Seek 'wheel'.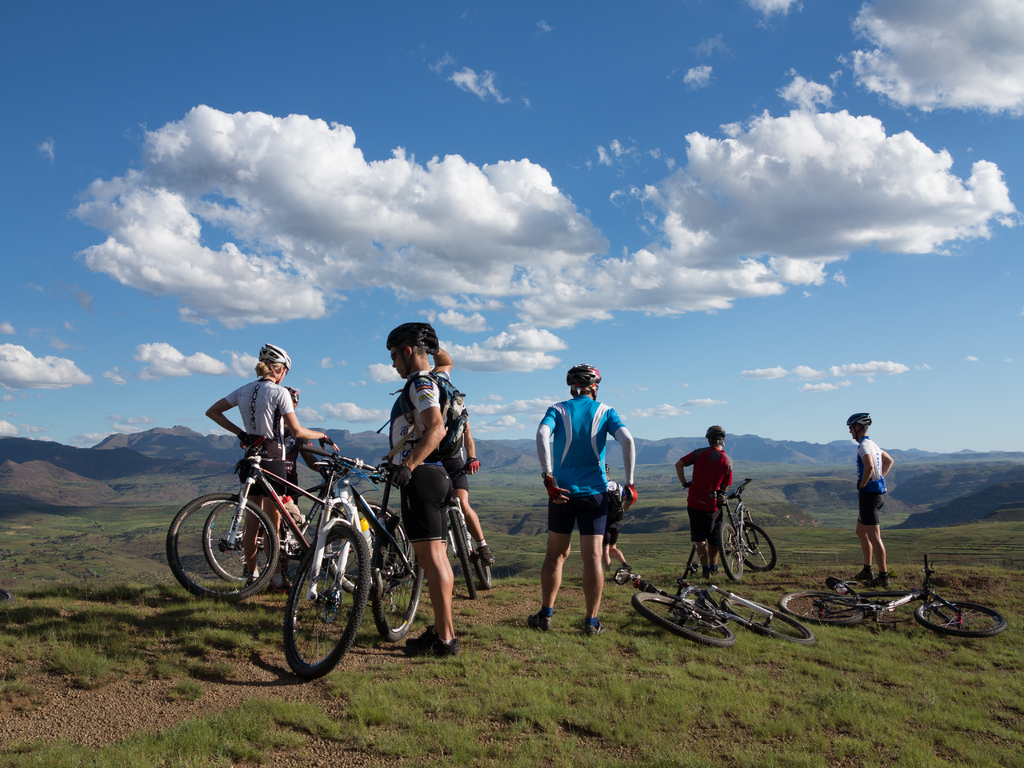
rect(449, 507, 477, 602).
